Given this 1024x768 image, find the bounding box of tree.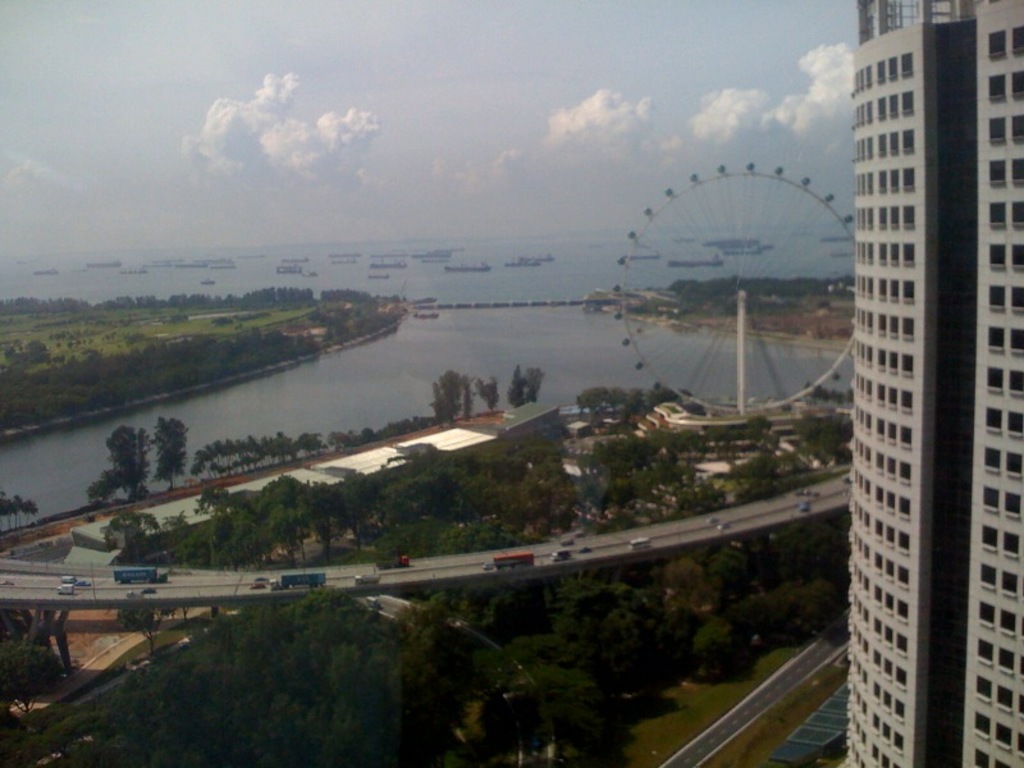
[x1=0, y1=490, x2=33, y2=529].
